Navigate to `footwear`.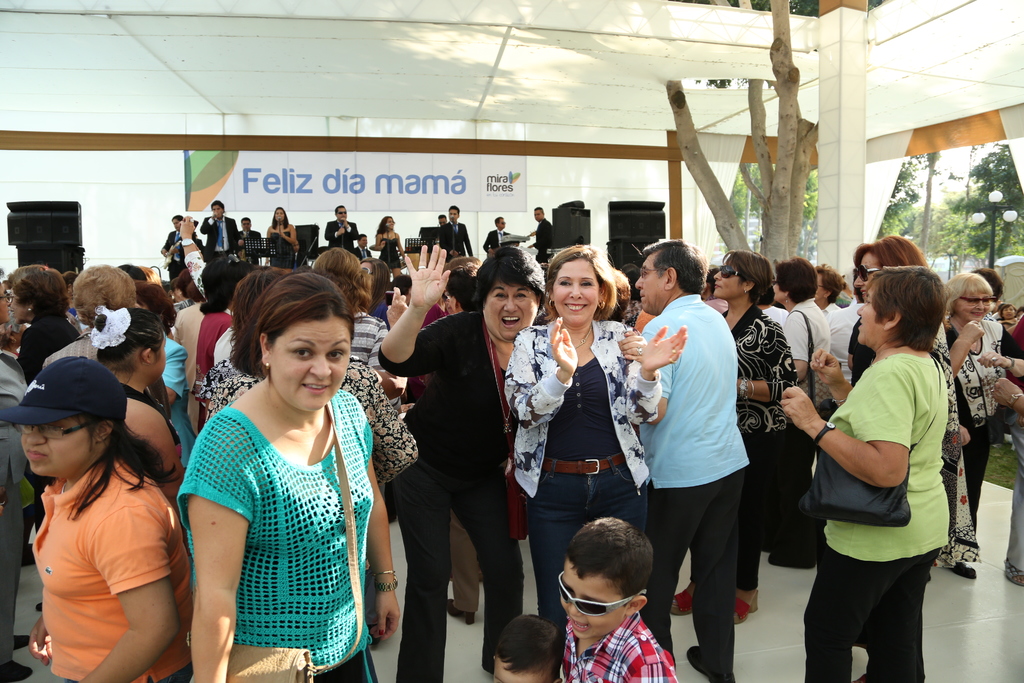
Navigation target: 448 595 473 625.
